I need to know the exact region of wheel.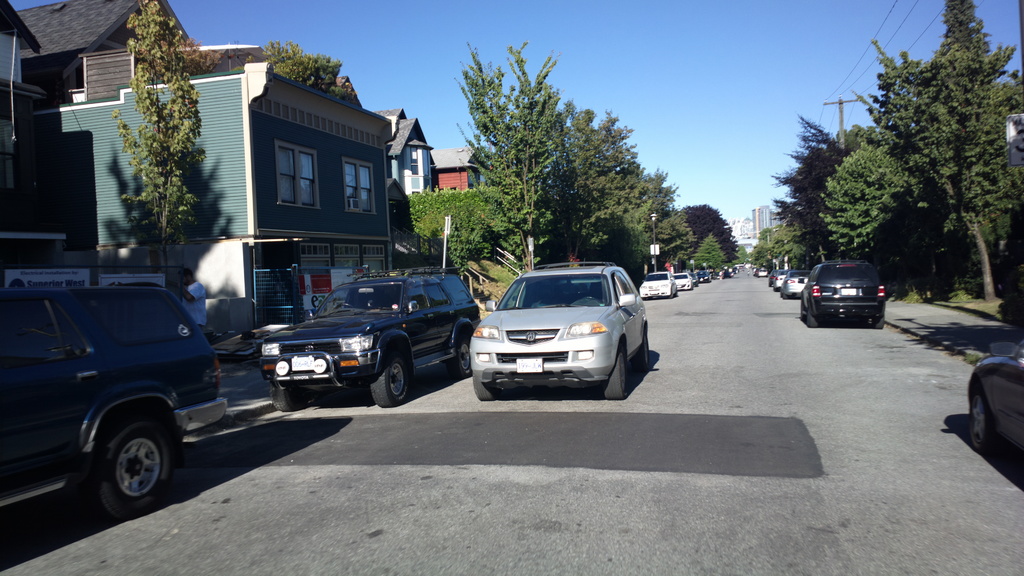
Region: {"x1": 470, "y1": 365, "x2": 494, "y2": 402}.
